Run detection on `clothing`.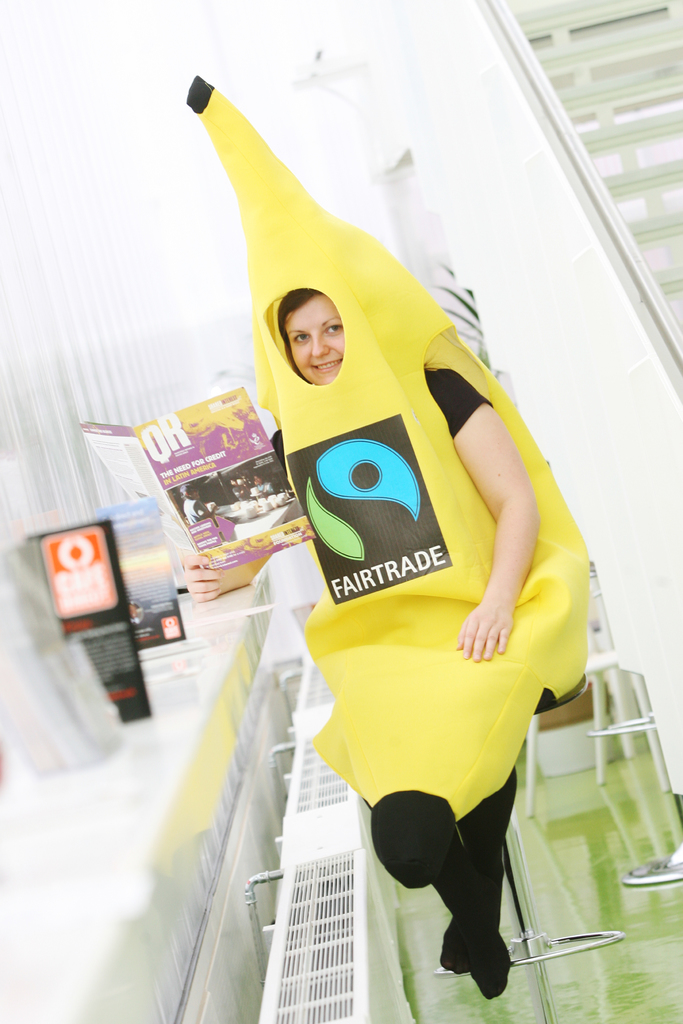
Result: (193, 82, 609, 967).
